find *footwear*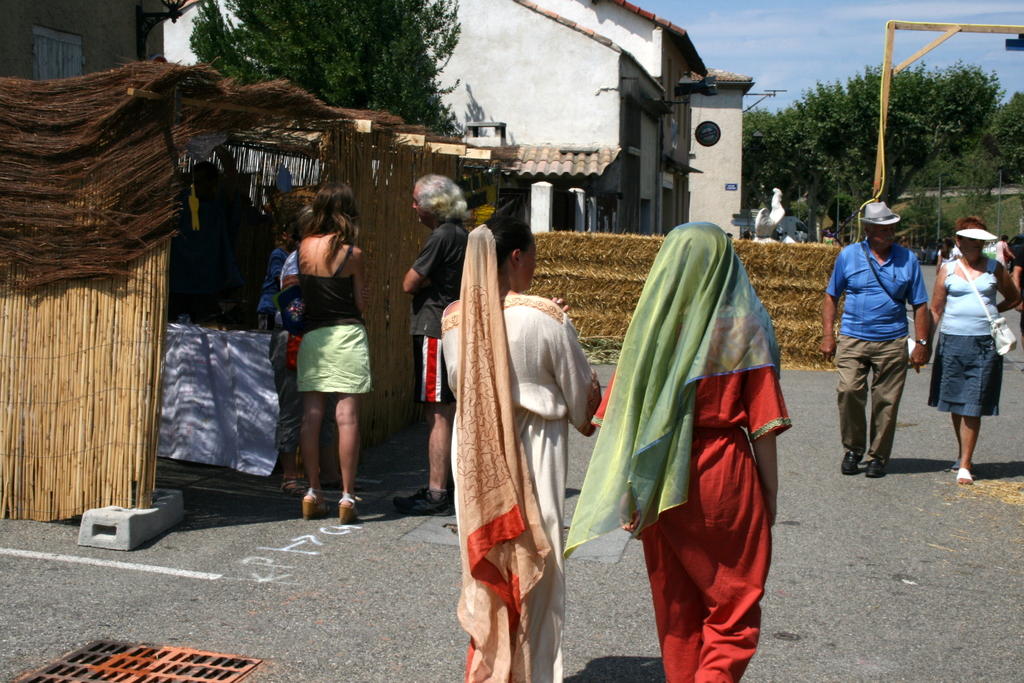
(x1=337, y1=493, x2=362, y2=525)
